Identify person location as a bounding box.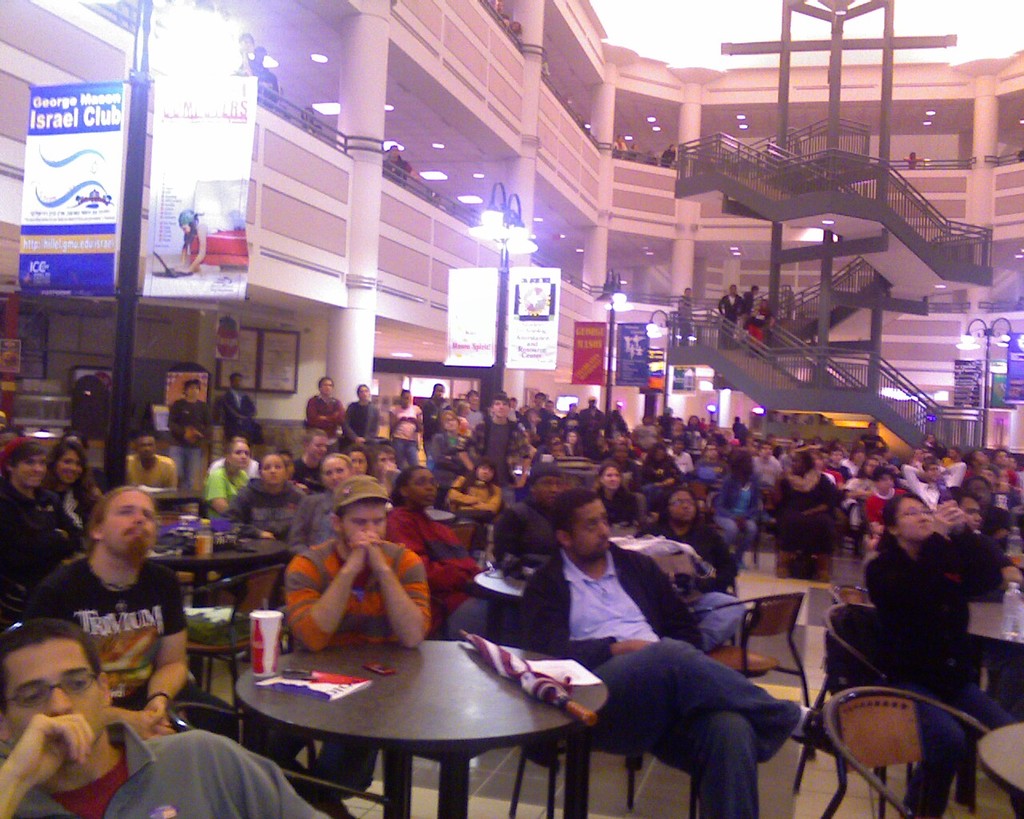
BBox(384, 142, 418, 182).
